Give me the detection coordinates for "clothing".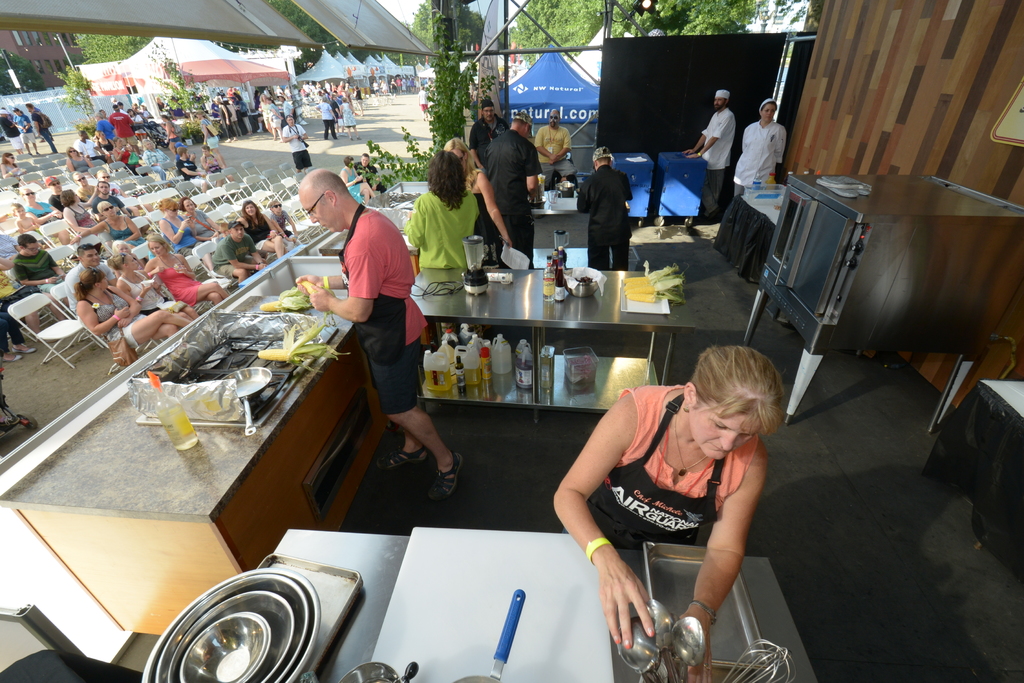
bbox(209, 233, 256, 281).
